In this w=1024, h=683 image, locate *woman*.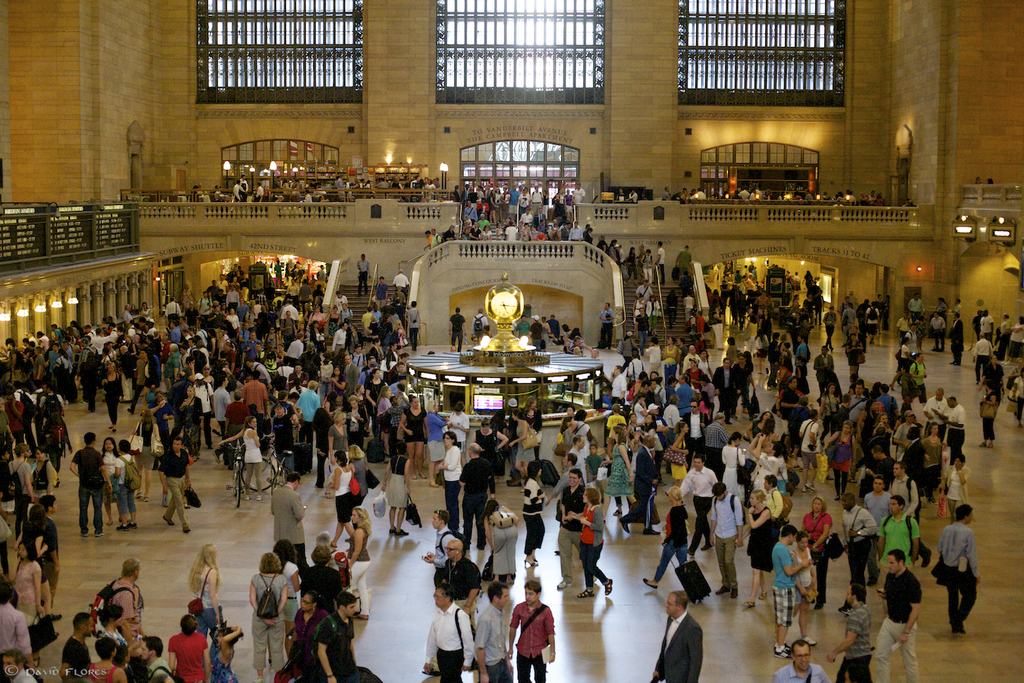
Bounding box: (x1=207, y1=622, x2=244, y2=682).
